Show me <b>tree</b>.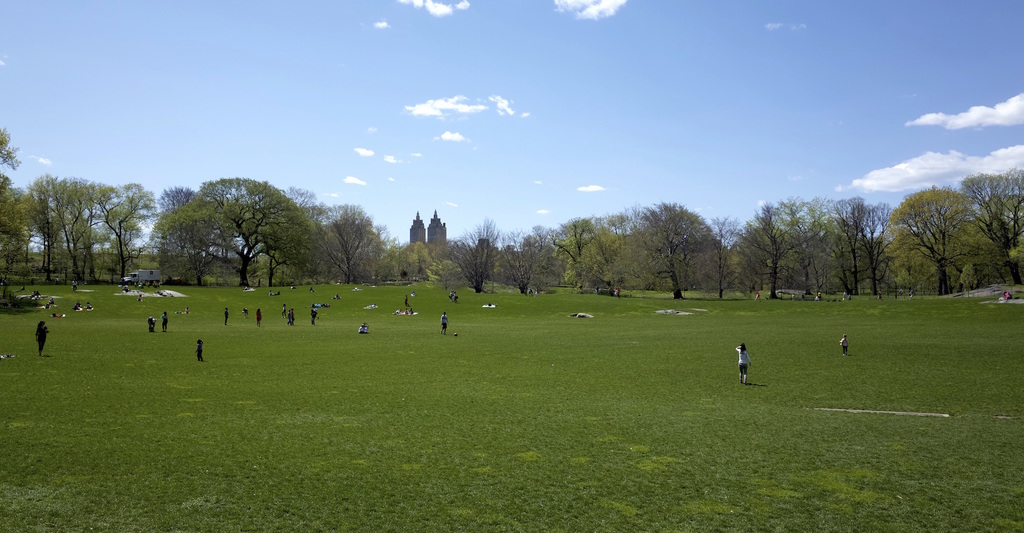
<b>tree</b> is here: locate(498, 220, 566, 308).
